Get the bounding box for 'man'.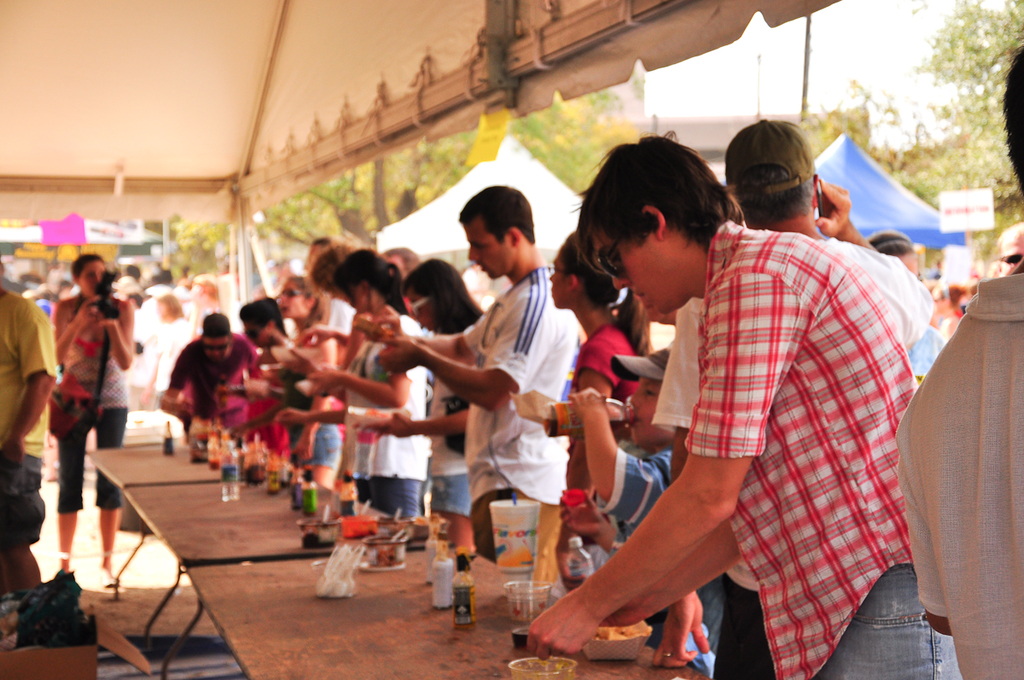
[893, 48, 1023, 679].
